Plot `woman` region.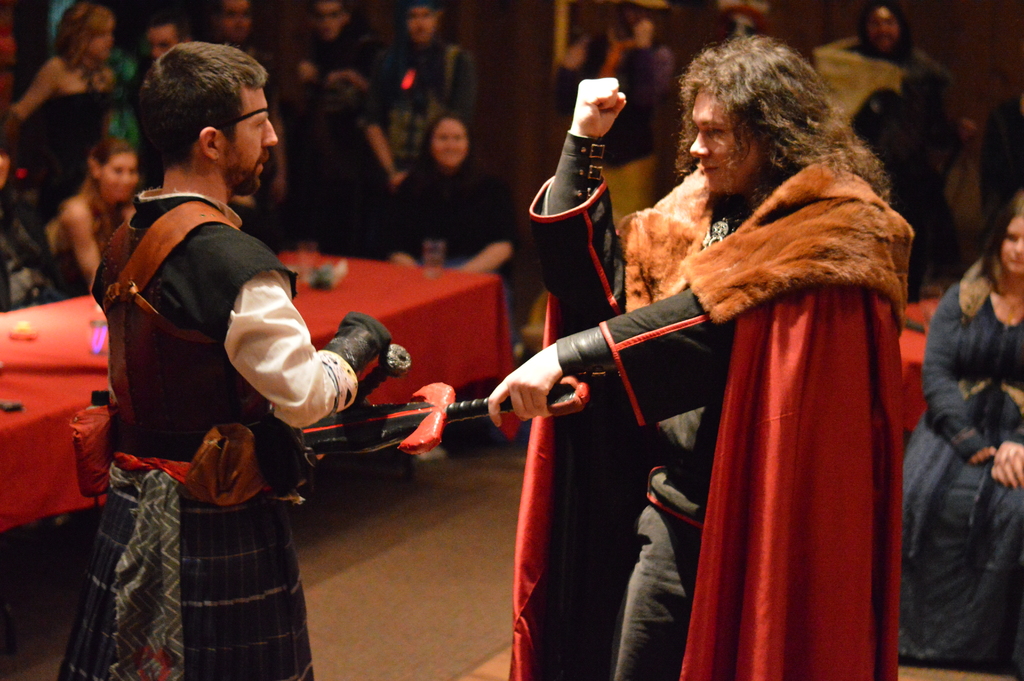
Plotted at select_region(373, 109, 517, 352).
